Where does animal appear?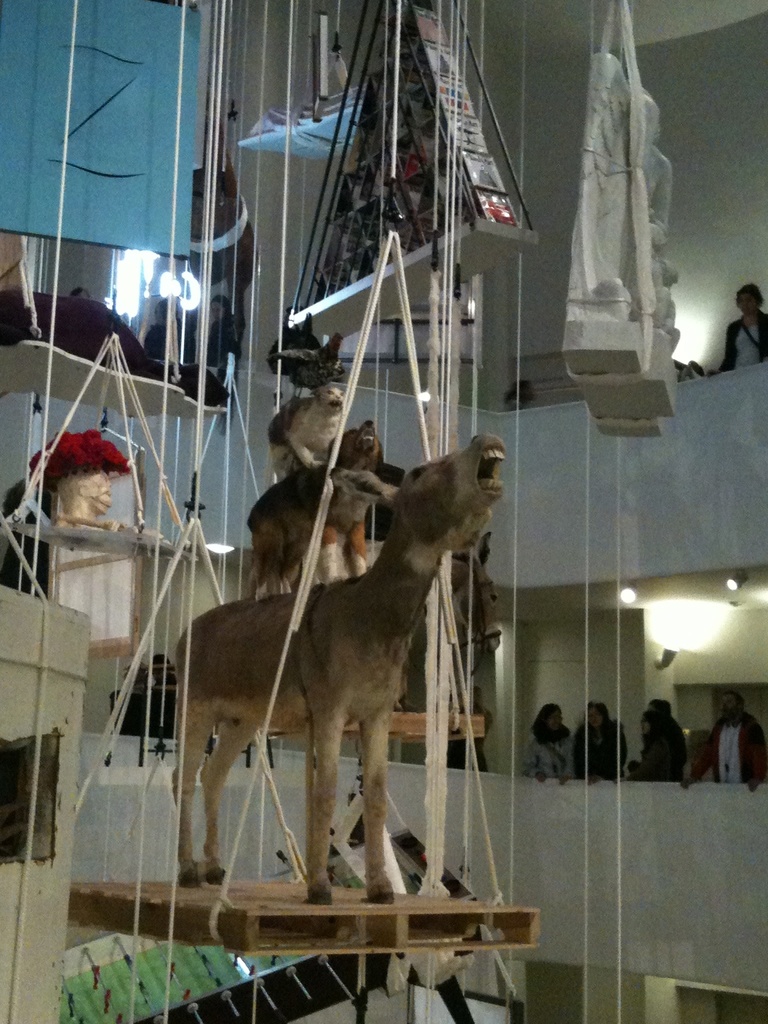
Appears at rect(246, 424, 376, 593).
